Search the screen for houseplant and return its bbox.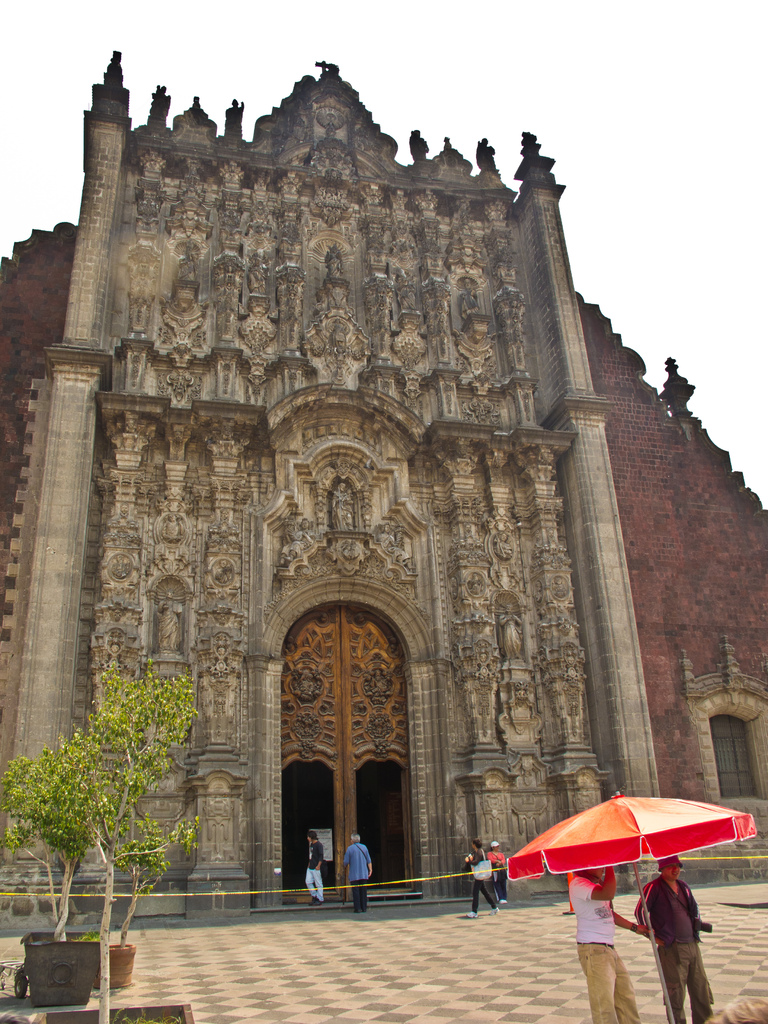
Found: x1=0, y1=732, x2=127, y2=1012.
